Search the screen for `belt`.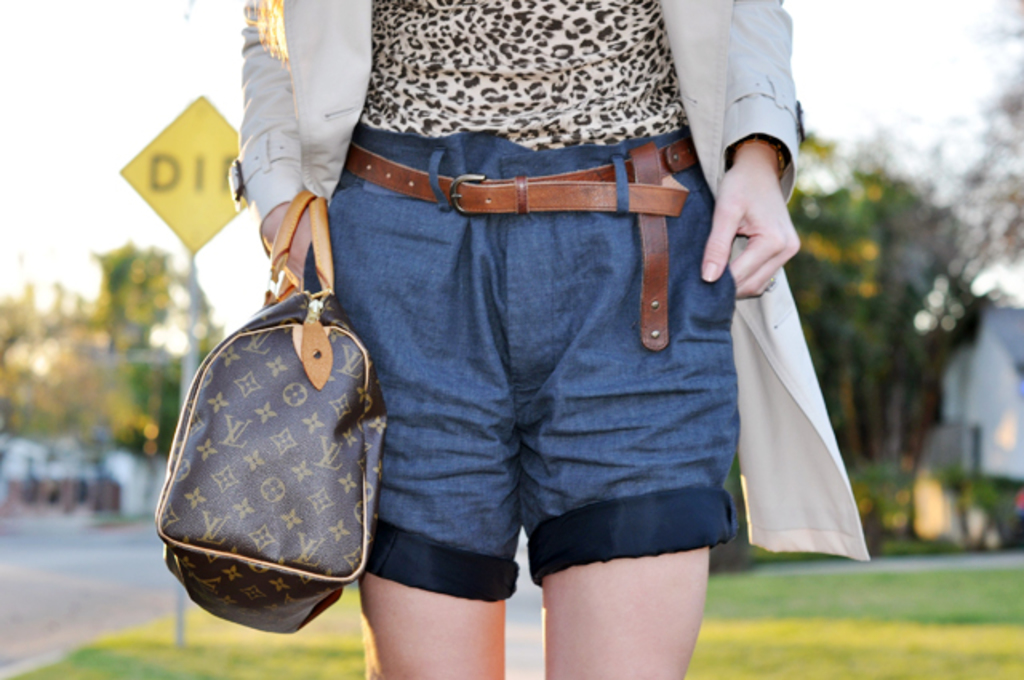
Found at <box>344,134,699,342</box>.
